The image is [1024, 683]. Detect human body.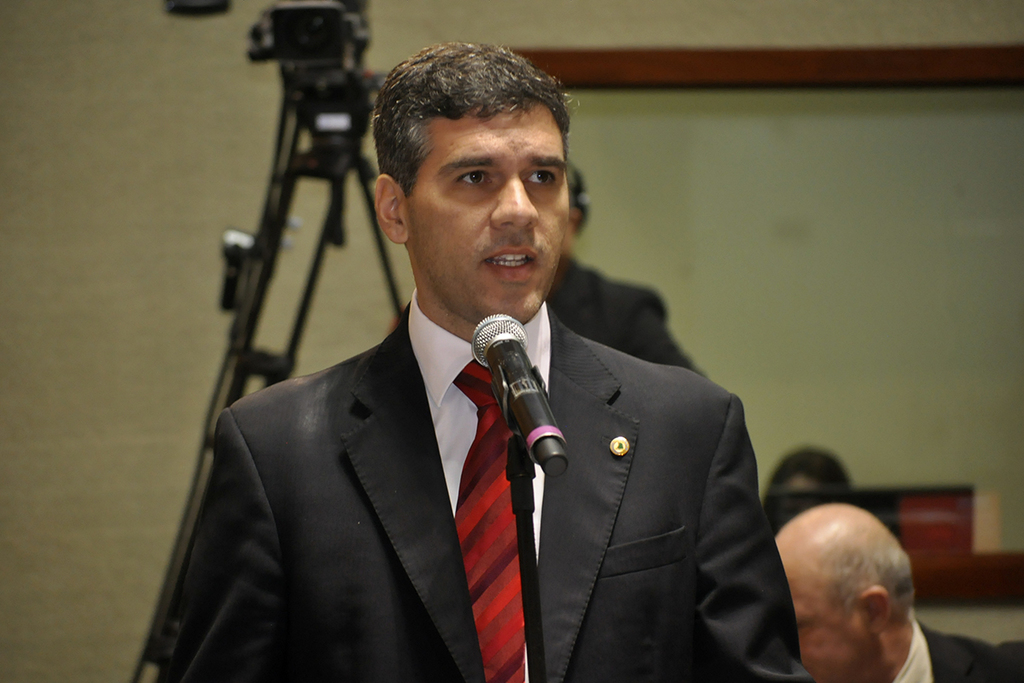
Detection: 772:498:1021:682.
